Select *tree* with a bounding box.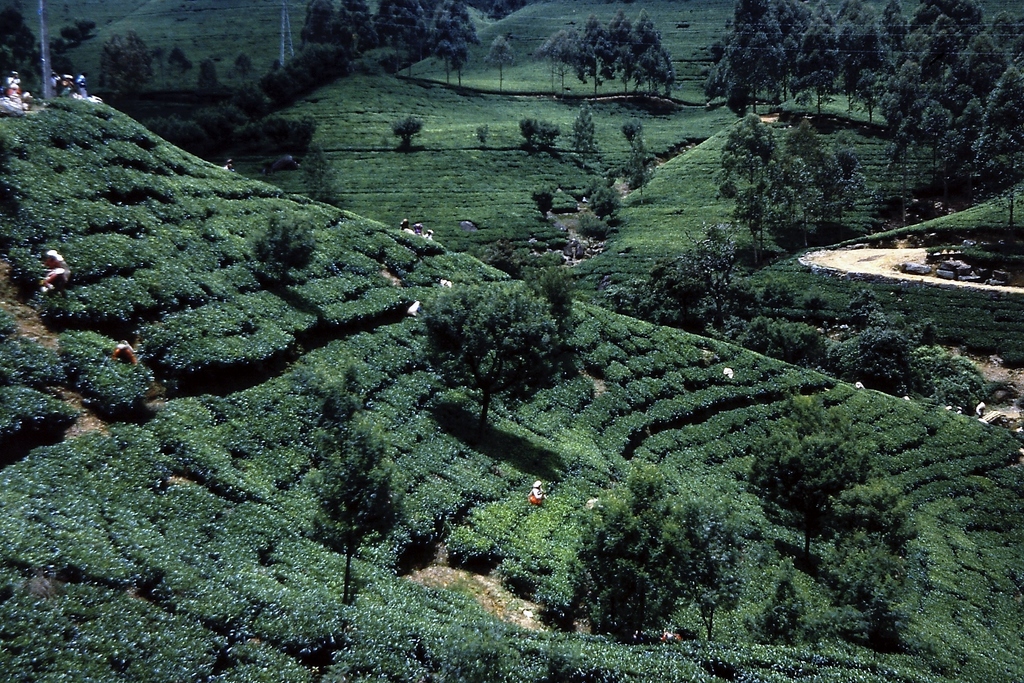
[698,0,821,126].
